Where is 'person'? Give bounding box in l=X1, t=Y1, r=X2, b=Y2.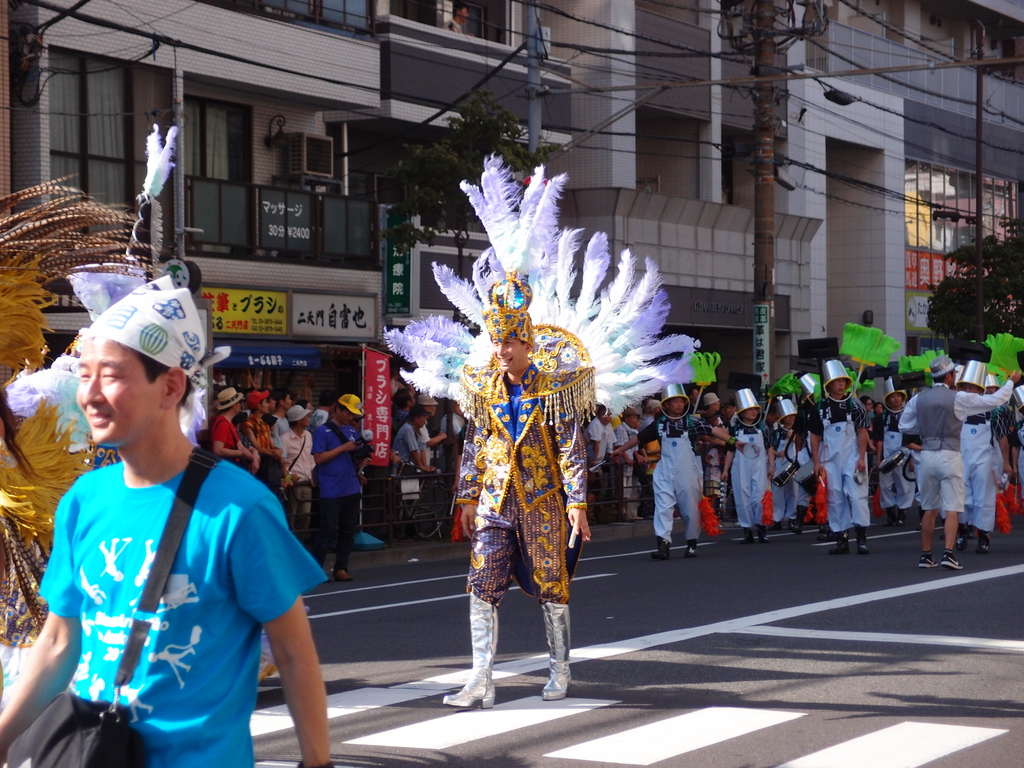
l=881, t=385, r=909, b=529.
